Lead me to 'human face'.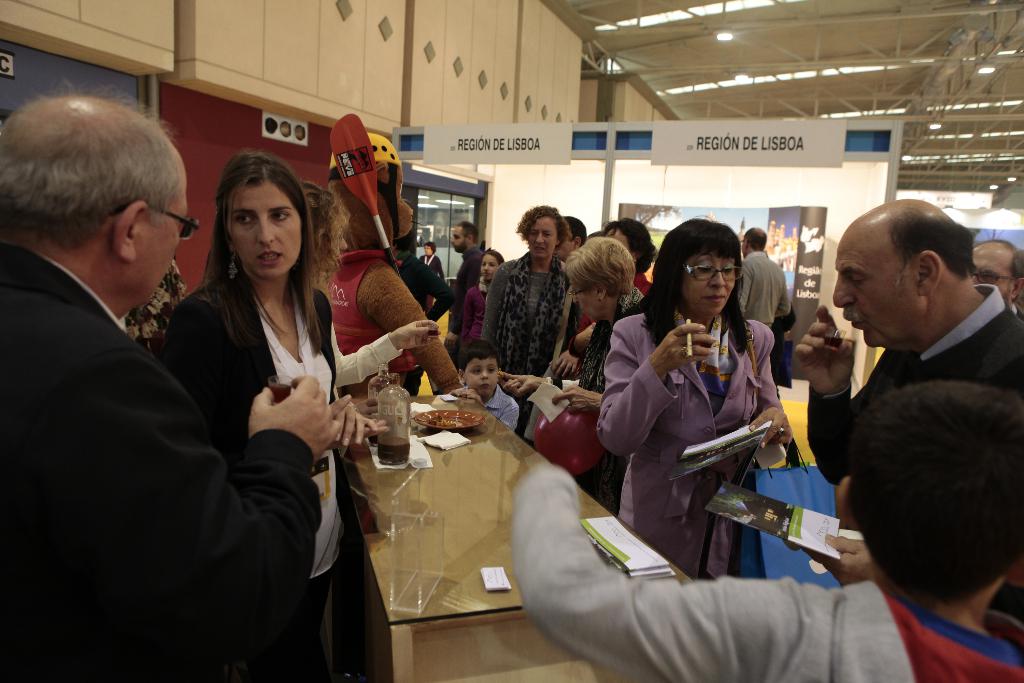
Lead to 681 253 739 322.
